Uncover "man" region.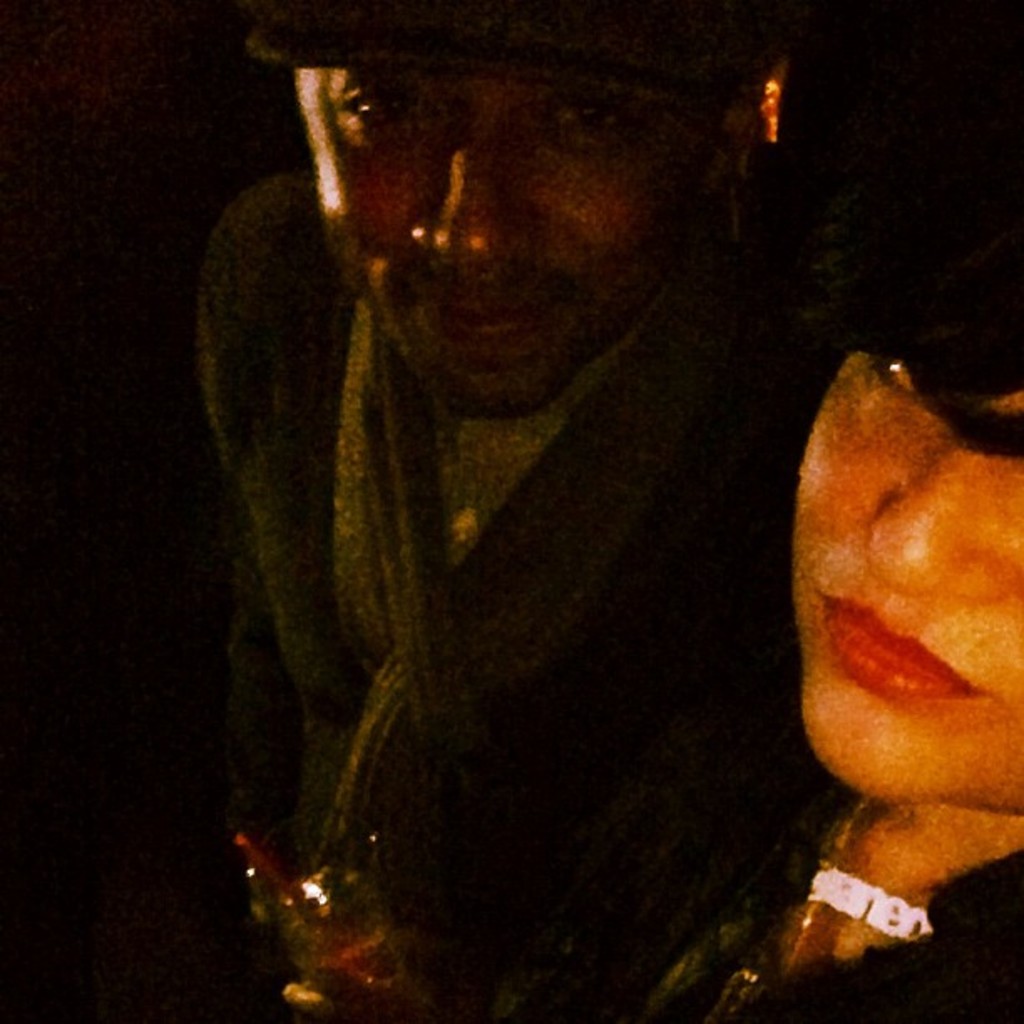
Uncovered: {"x1": 186, "y1": 2, "x2": 940, "y2": 994}.
